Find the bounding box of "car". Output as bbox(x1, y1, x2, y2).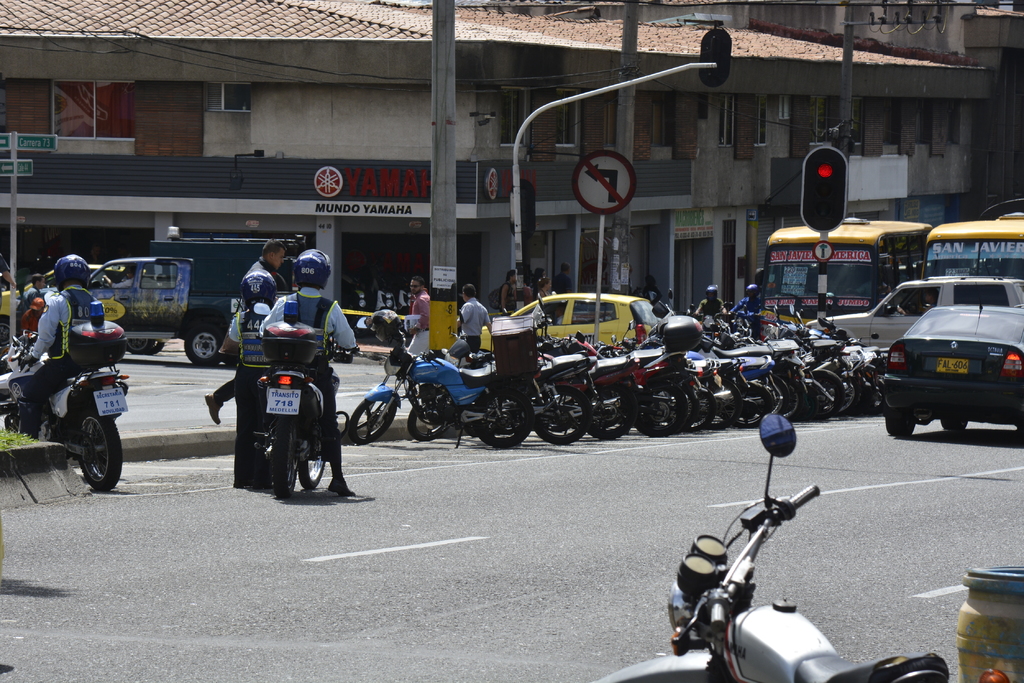
bbox(874, 269, 1015, 450).
